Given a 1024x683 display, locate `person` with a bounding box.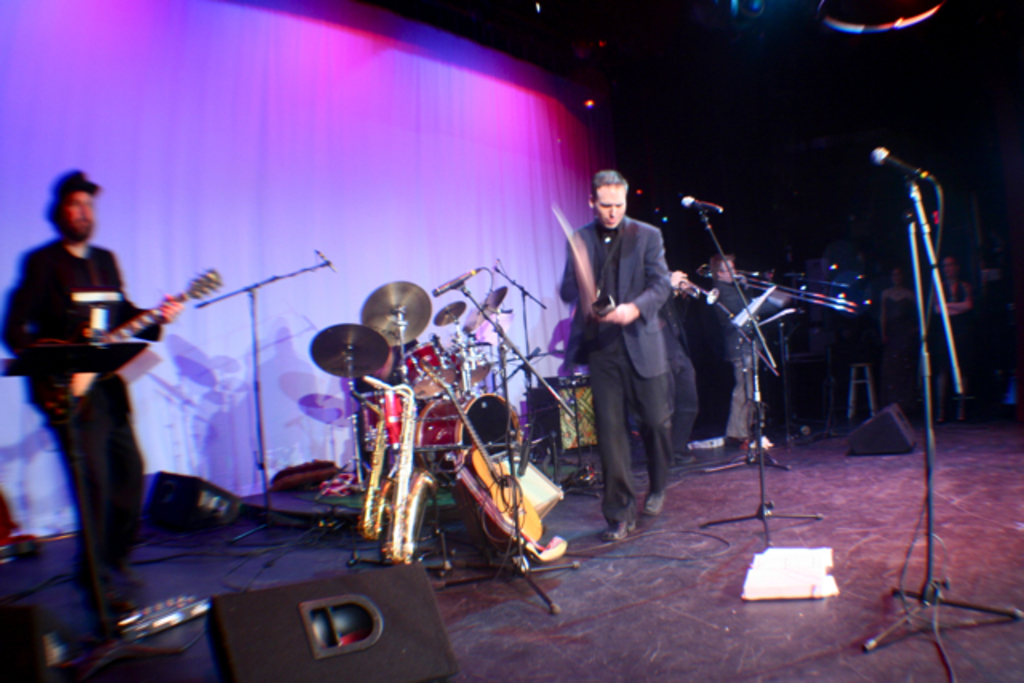
Located: x1=883 y1=264 x2=920 y2=411.
